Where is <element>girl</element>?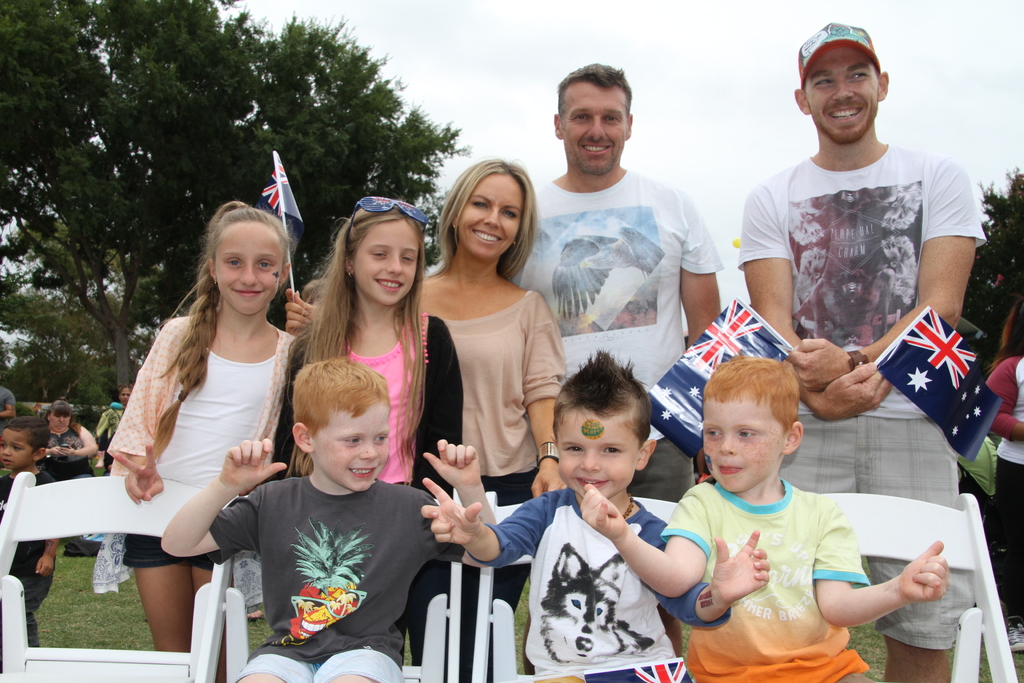
pyautogui.locateOnScreen(276, 187, 470, 665).
